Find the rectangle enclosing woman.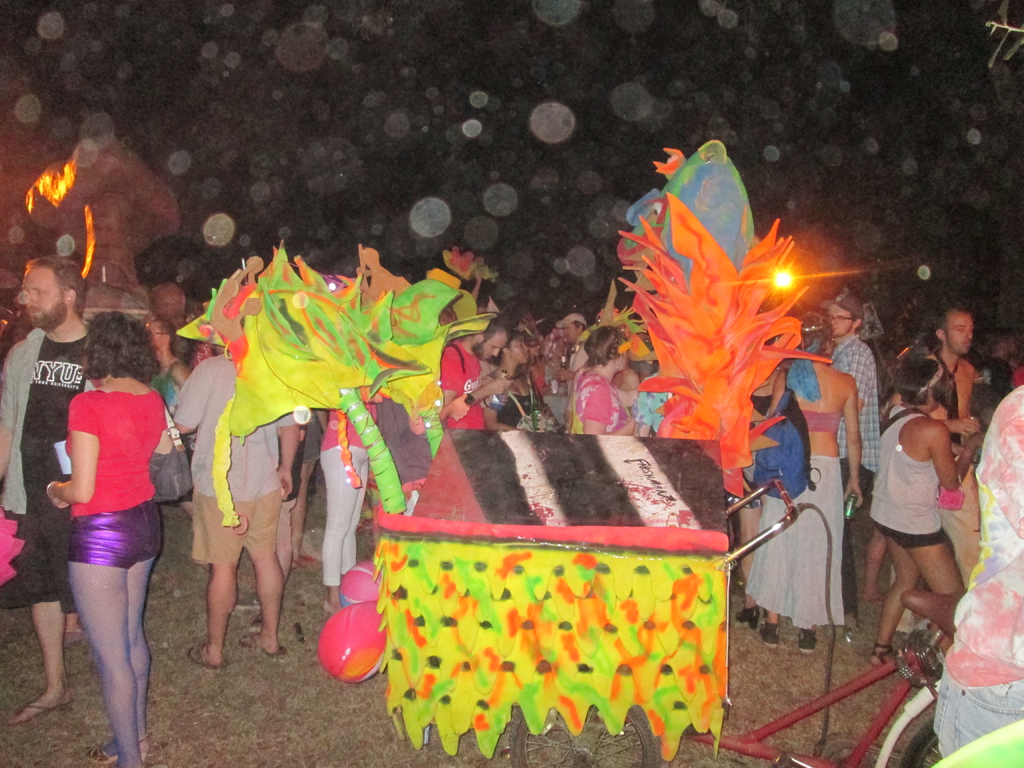
x1=145, y1=319, x2=193, y2=522.
